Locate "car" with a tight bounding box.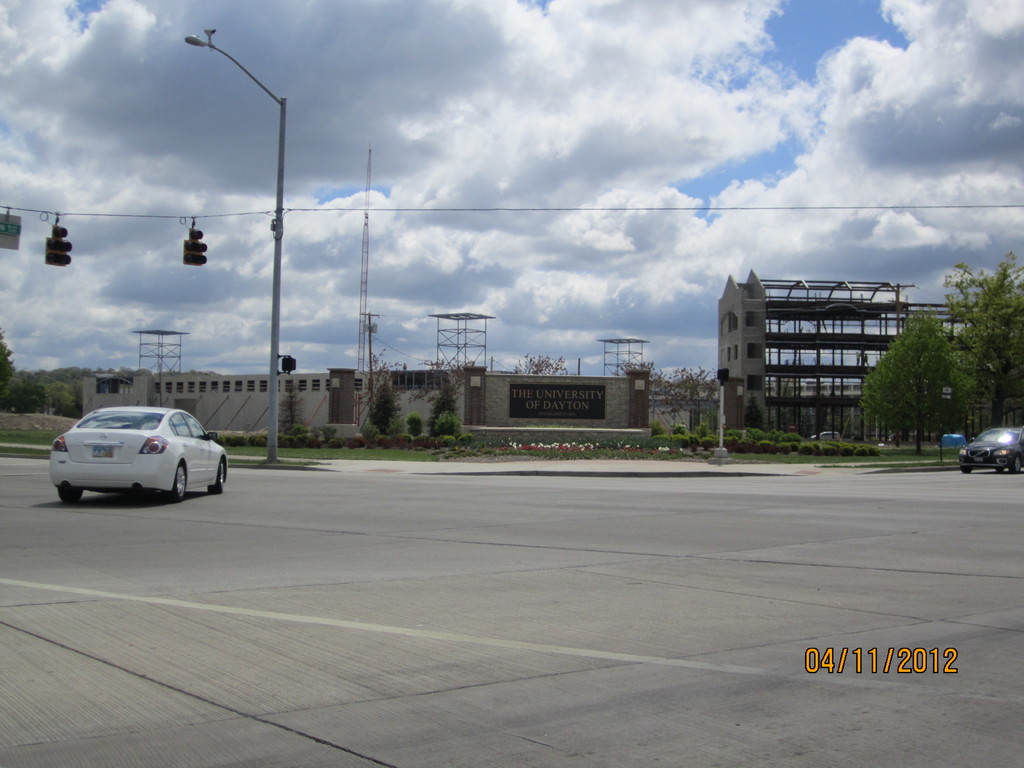
810/431/838/439.
